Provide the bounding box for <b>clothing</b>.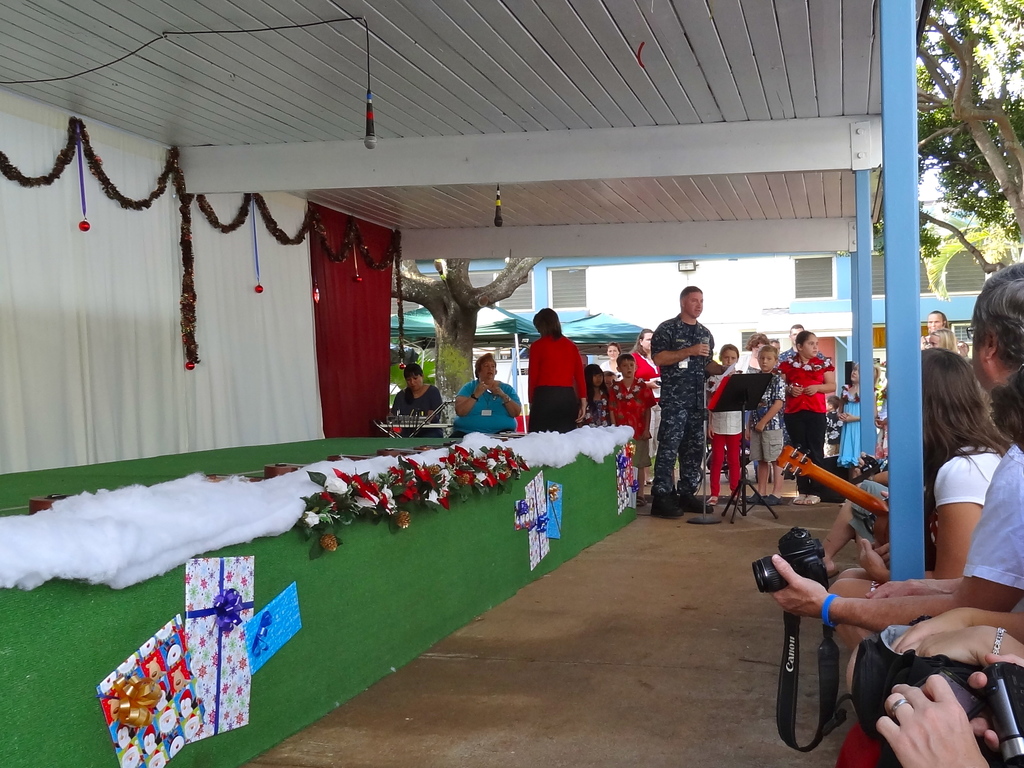
(643,296,739,519).
